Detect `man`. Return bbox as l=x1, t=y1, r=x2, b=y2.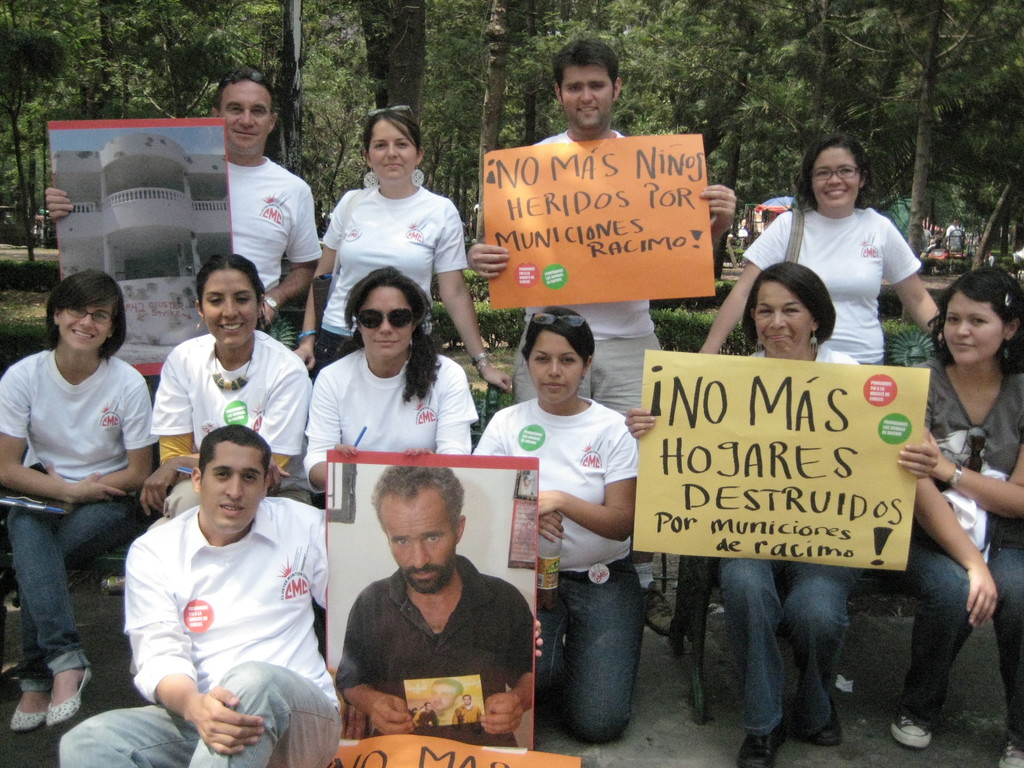
l=42, t=70, r=323, b=331.
